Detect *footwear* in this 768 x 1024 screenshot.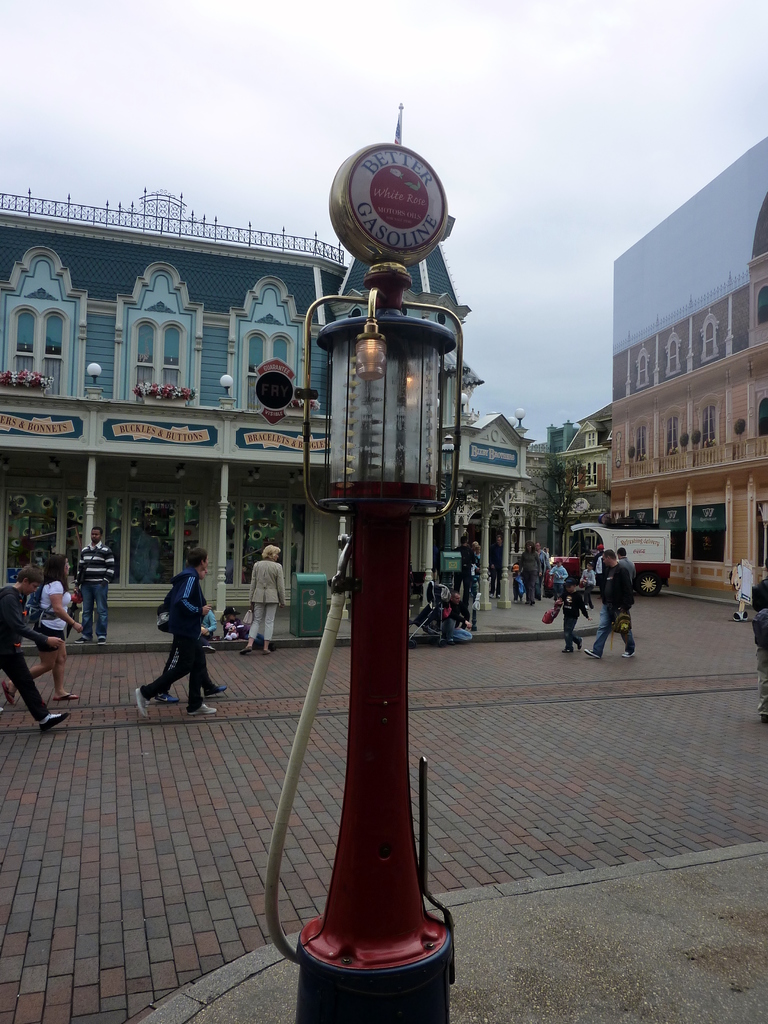
Detection: left=205, top=683, right=228, bottom=697.
